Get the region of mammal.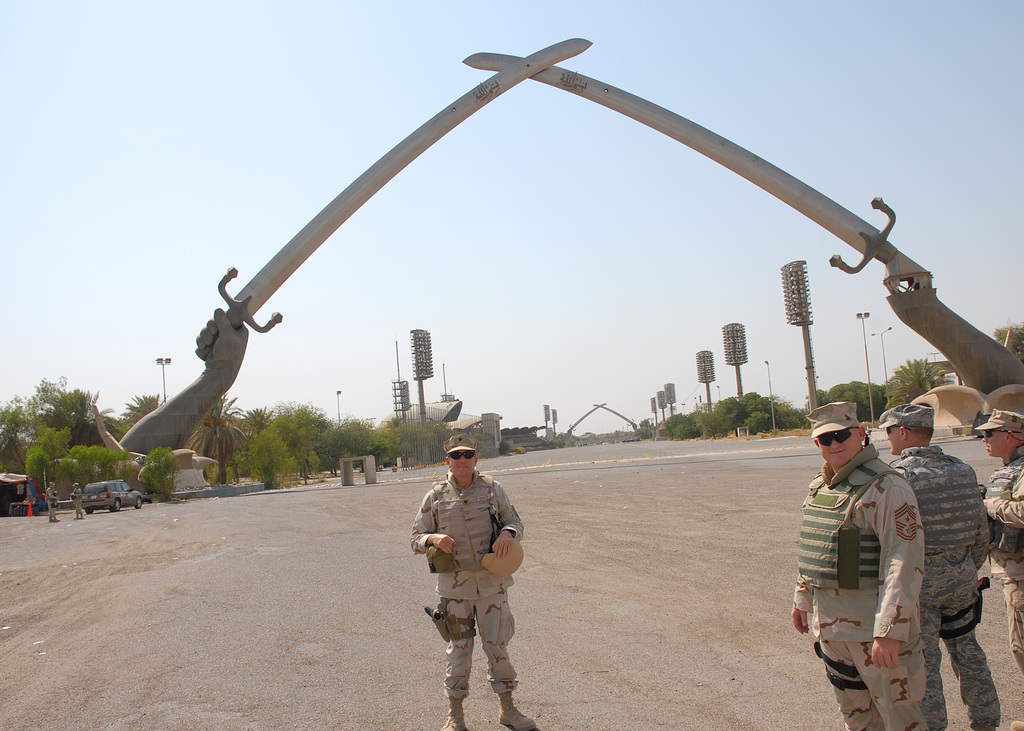
box=[888, 398, 1002, 730].
